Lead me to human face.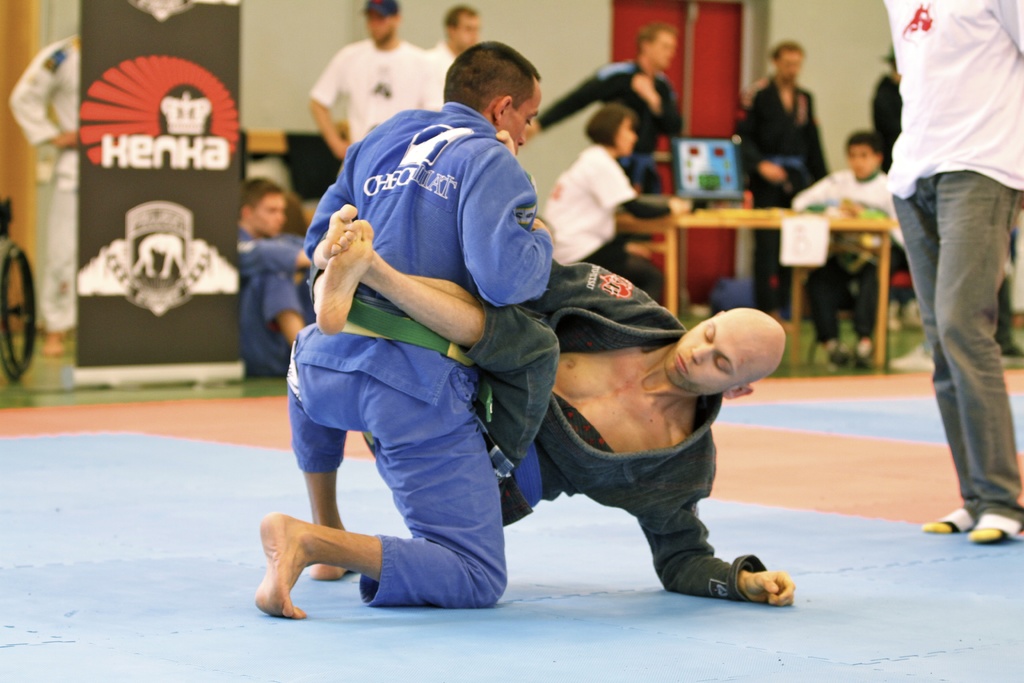
Lead to [615,117,635,157].
